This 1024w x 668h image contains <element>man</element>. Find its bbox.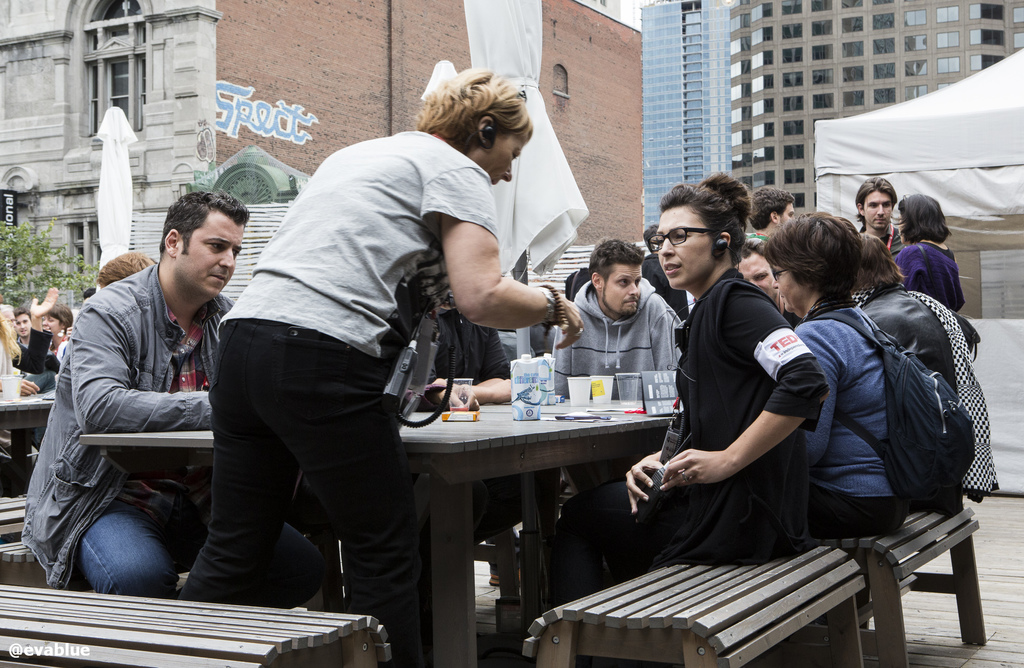
748 184 794 234.
